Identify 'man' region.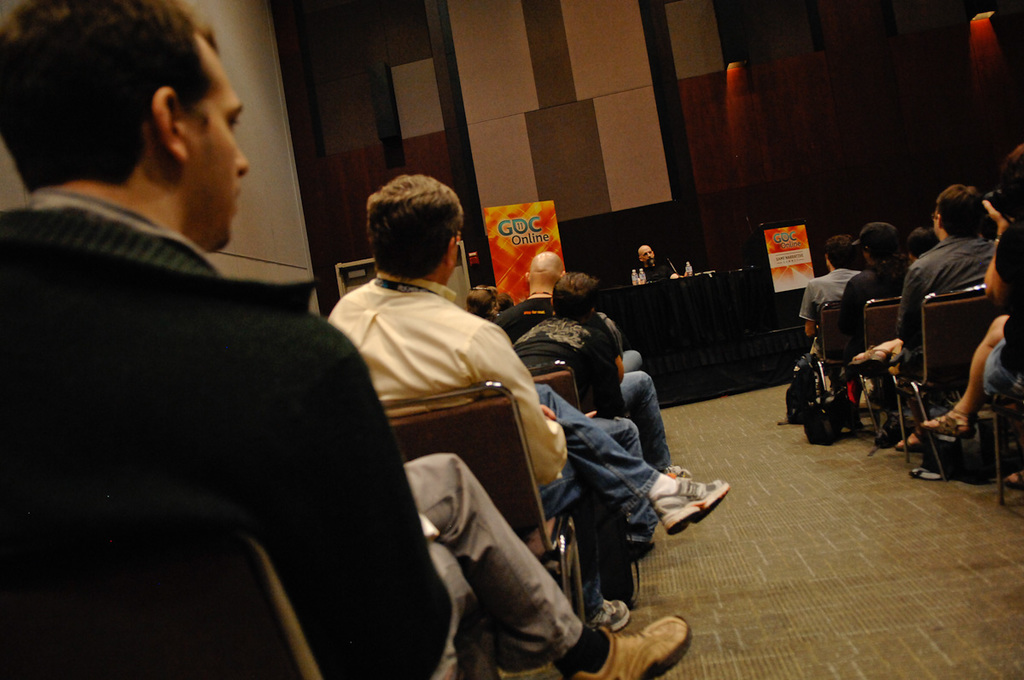
Region: select_region(839, 217, 913, 327).
